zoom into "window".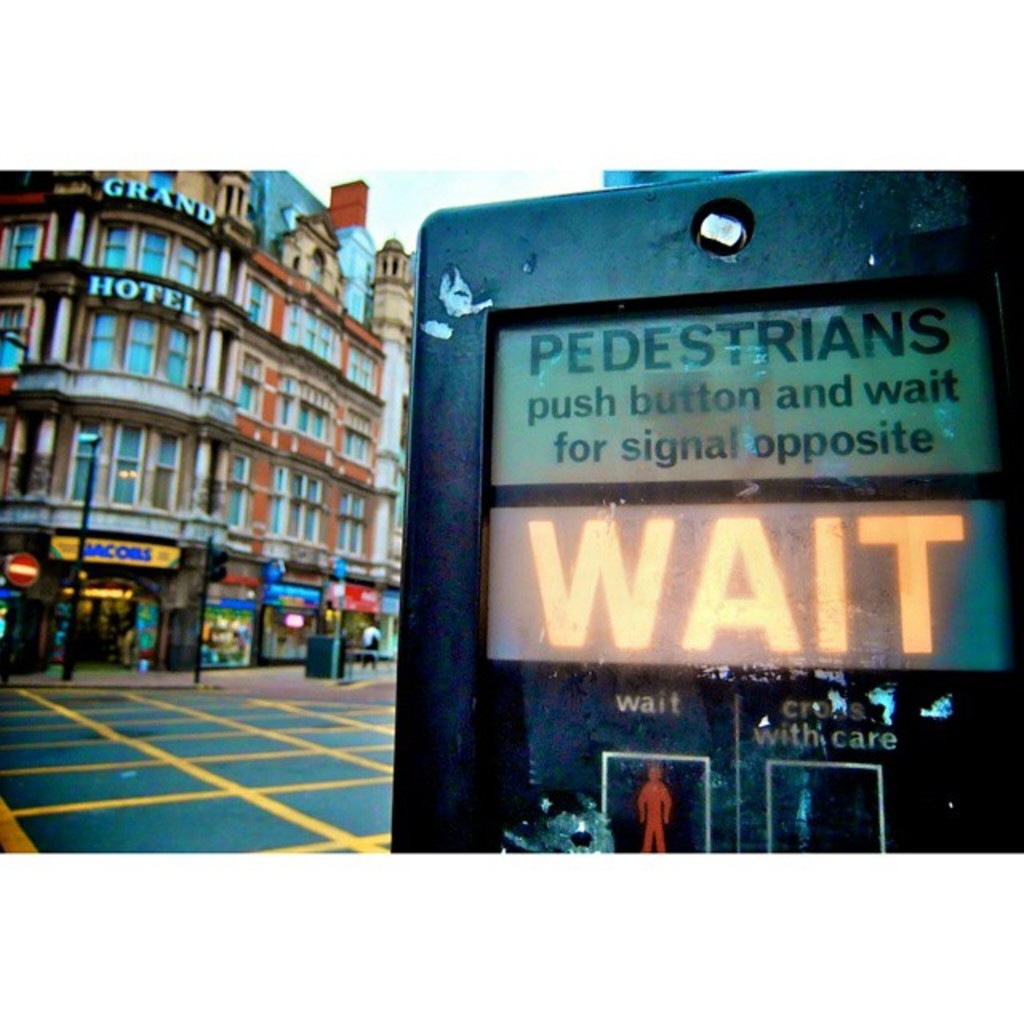
Zoom target: BBox(168, 235, 203, 288).
